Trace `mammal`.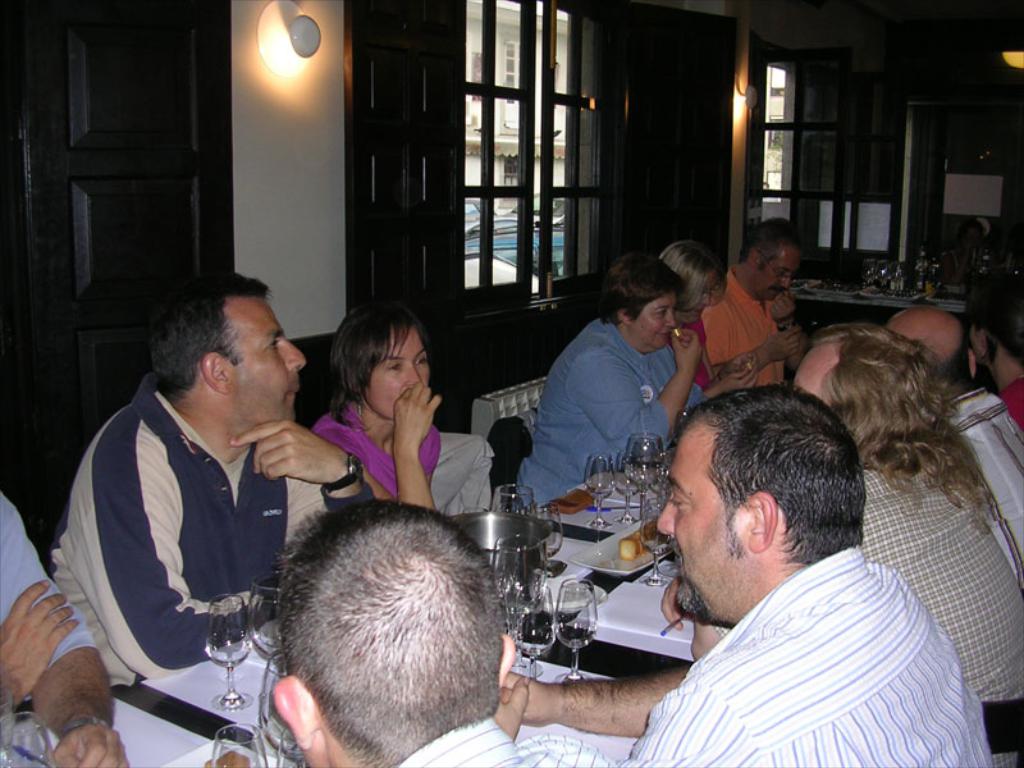
Traced to [left=0, top=489, right=127, bottom=767].
